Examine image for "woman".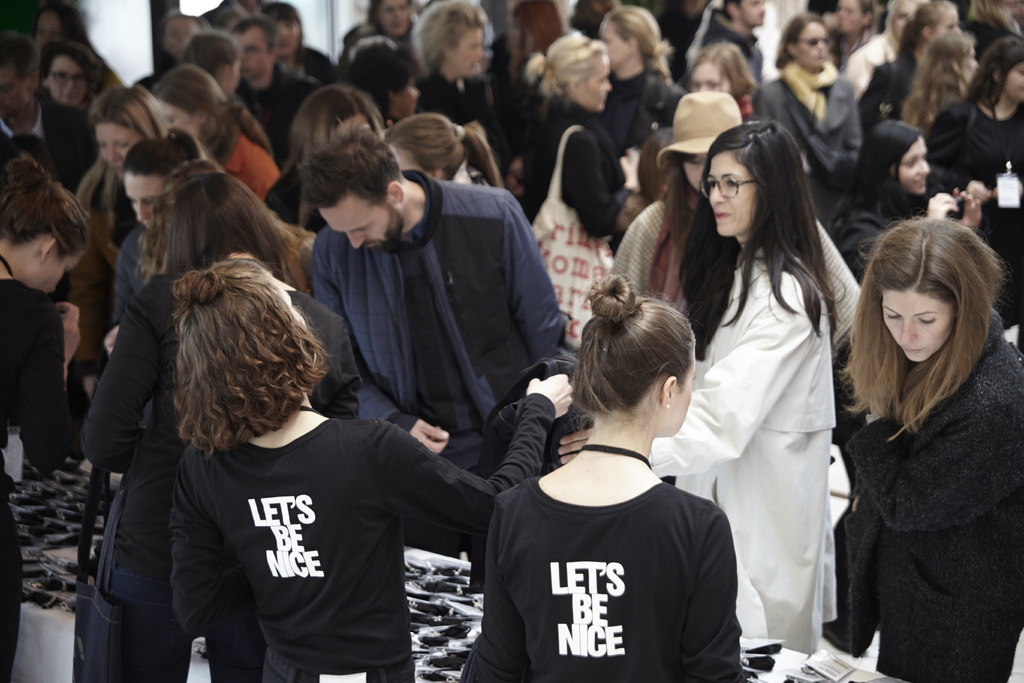
Examination result: [266, 84, 381, 232].
